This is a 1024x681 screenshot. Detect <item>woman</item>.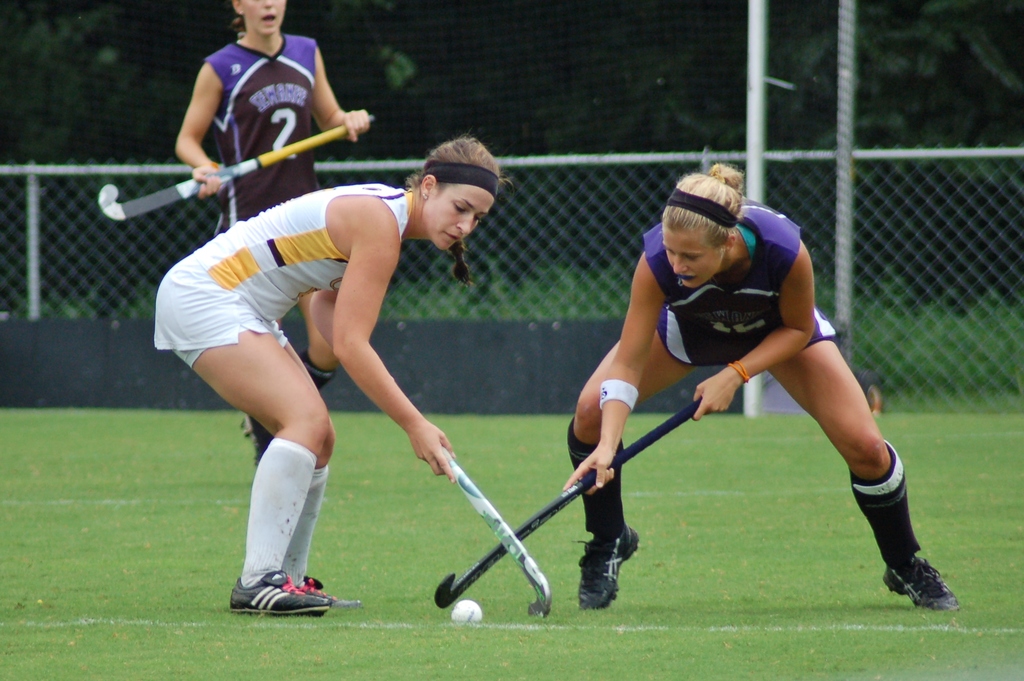
566:159:959:613.
